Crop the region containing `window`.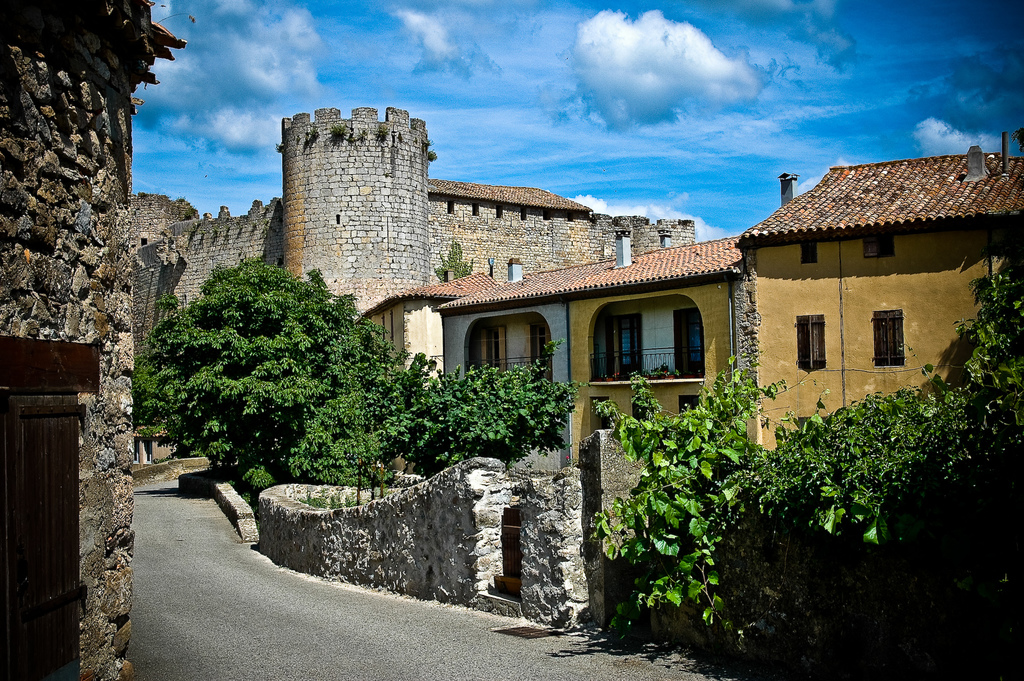
Crop region: 860,224,896,259.
